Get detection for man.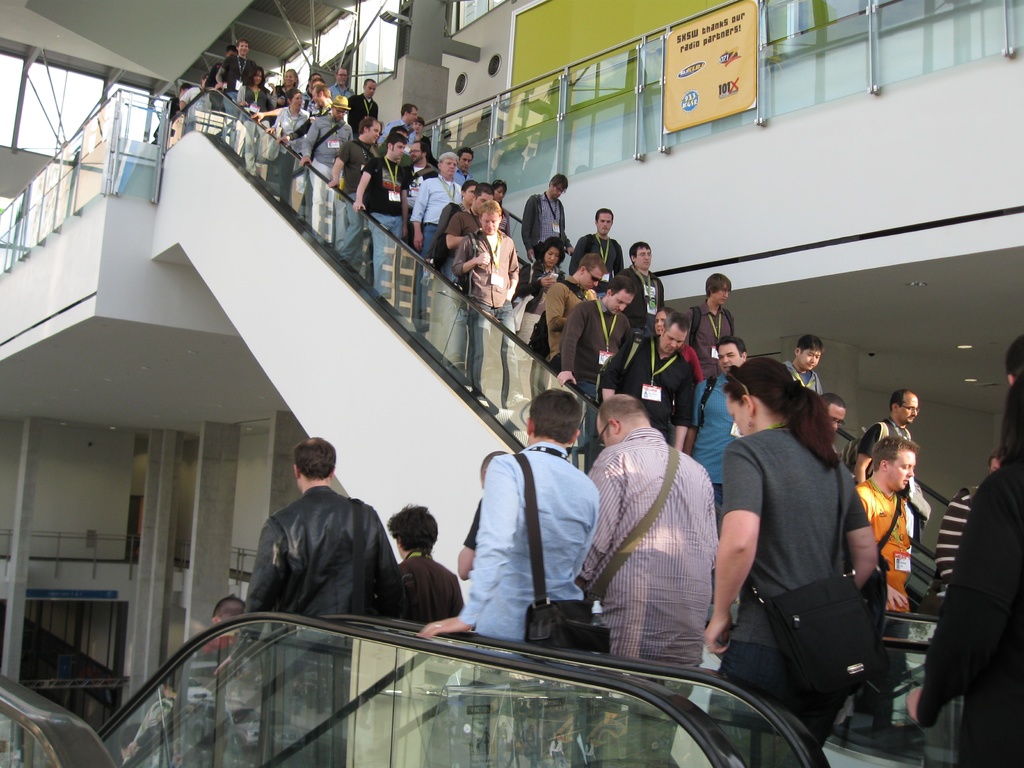
Detection: 572, 209, 622, 300.
